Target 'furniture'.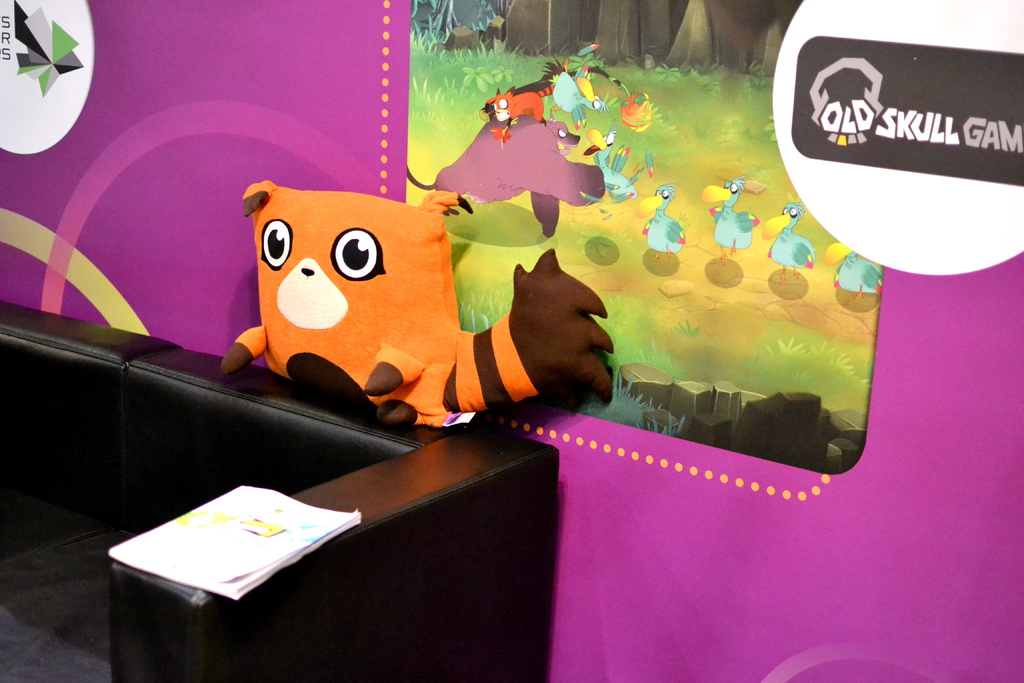
Target region: select_region(0, 299, 556, 682).
